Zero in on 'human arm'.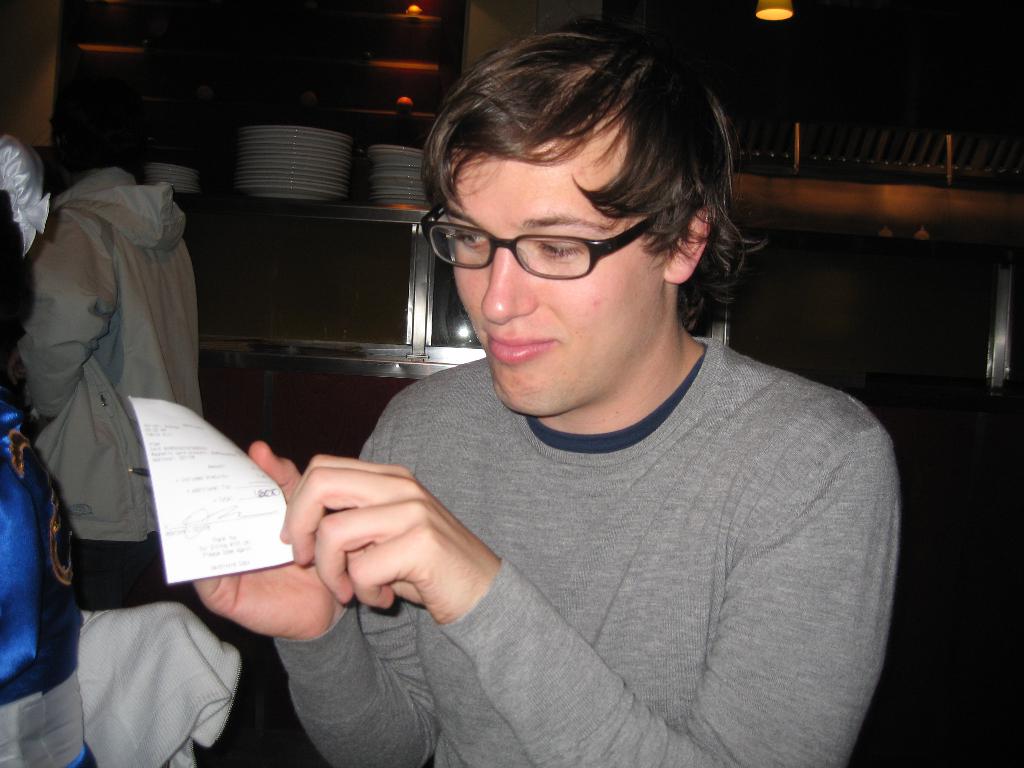
Zeroed in: x1=12, y1=189, x2=114, y2=444.
